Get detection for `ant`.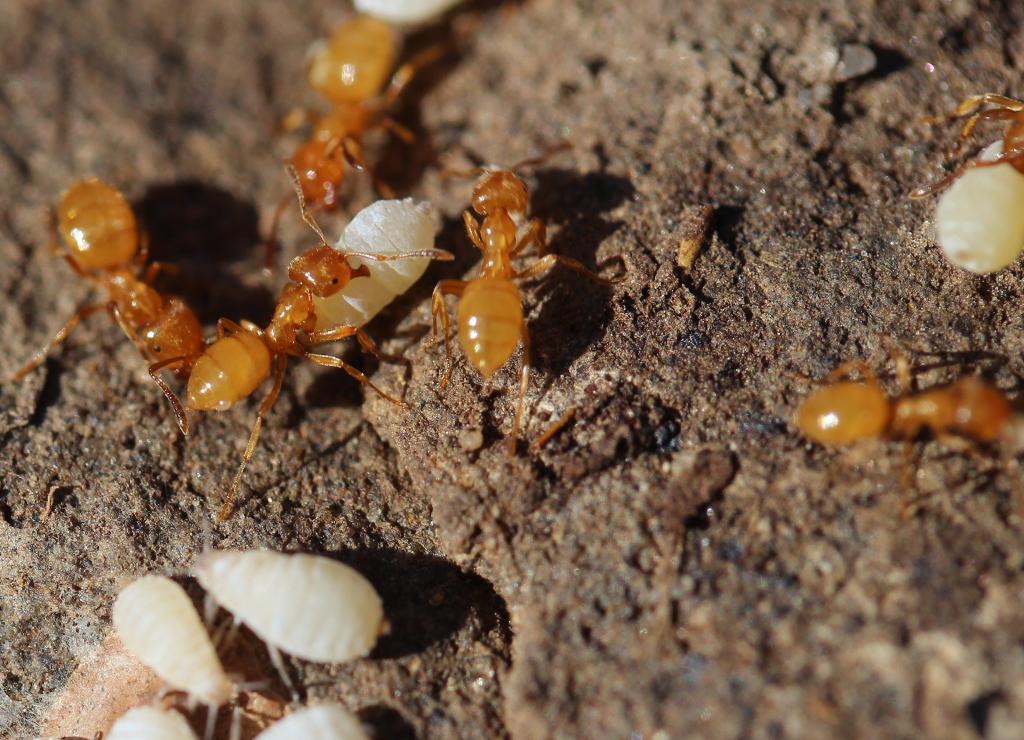
Detection: bbox(273, 0, 472, 233).
